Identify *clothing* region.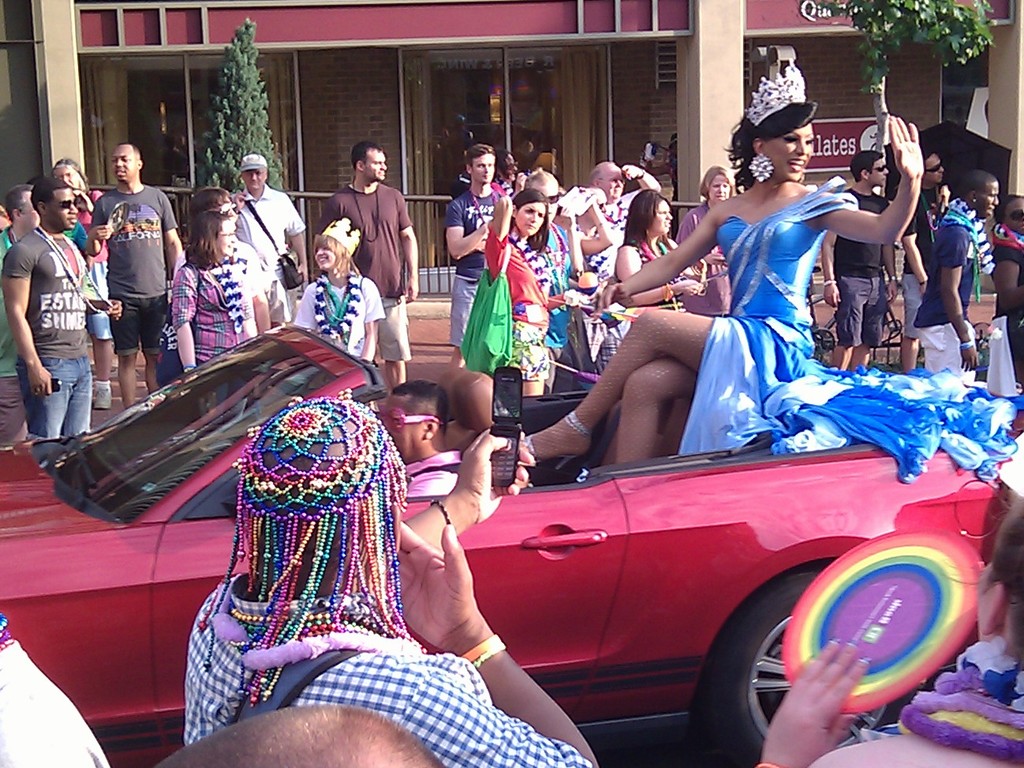
Region: 674/175/1023/486.
